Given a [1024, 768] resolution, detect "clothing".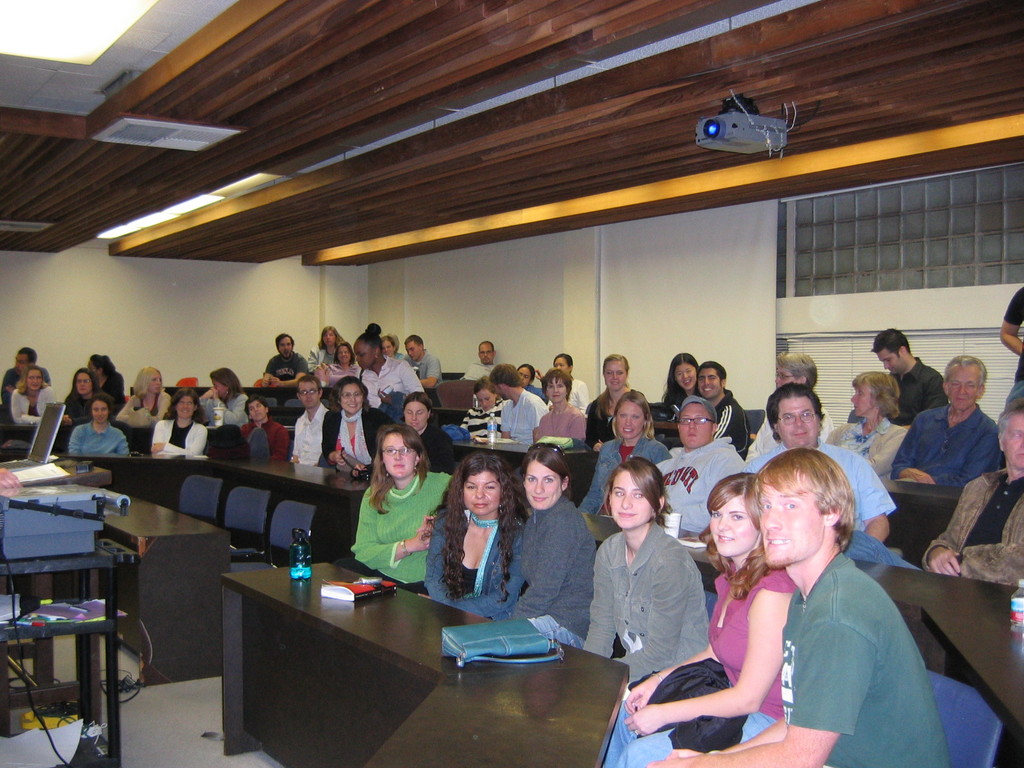
bbox=(713, 388, 751, 460).
